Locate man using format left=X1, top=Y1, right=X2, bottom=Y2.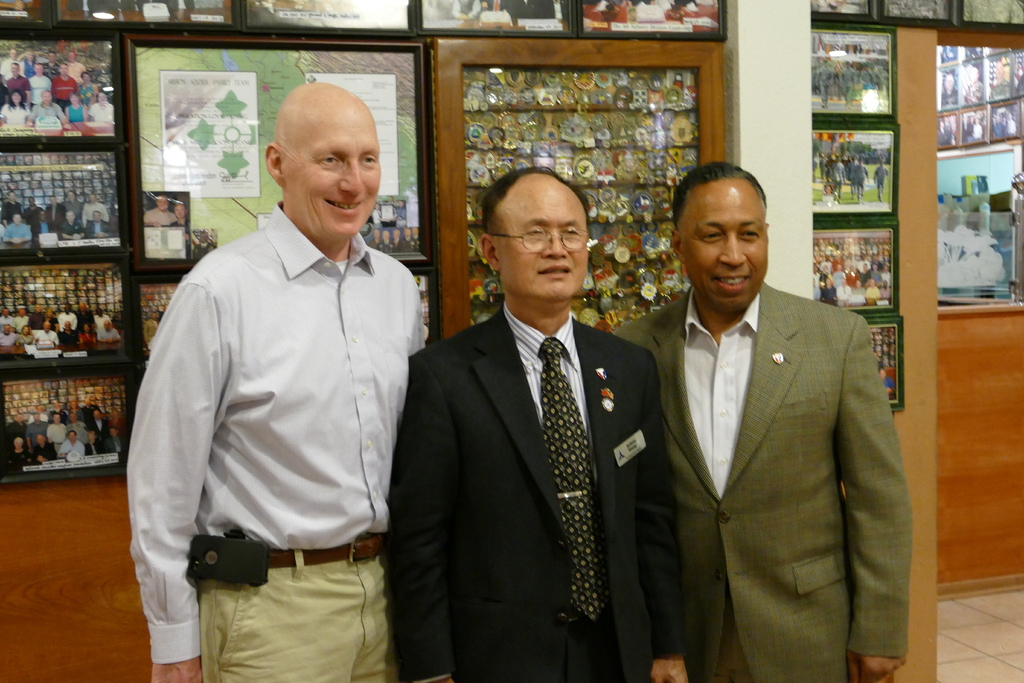
left=1005, top=111, right=1015, bottom=138.
